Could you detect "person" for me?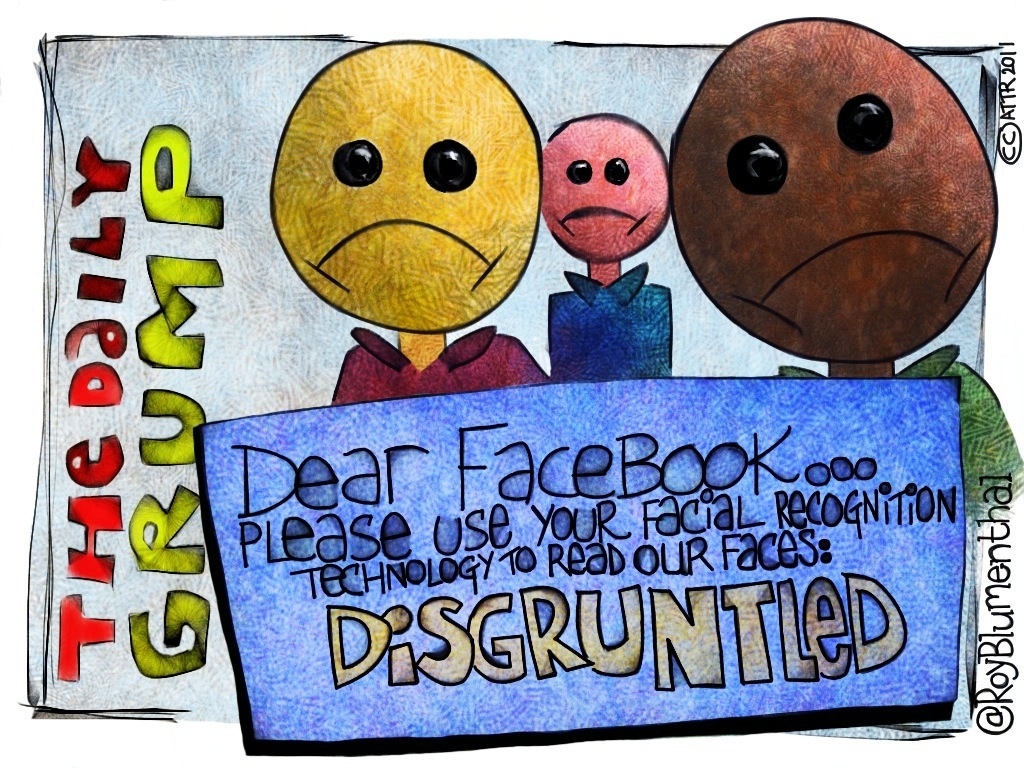
Detection result: [x1=526, y1=111, x2=692, y2=358].
